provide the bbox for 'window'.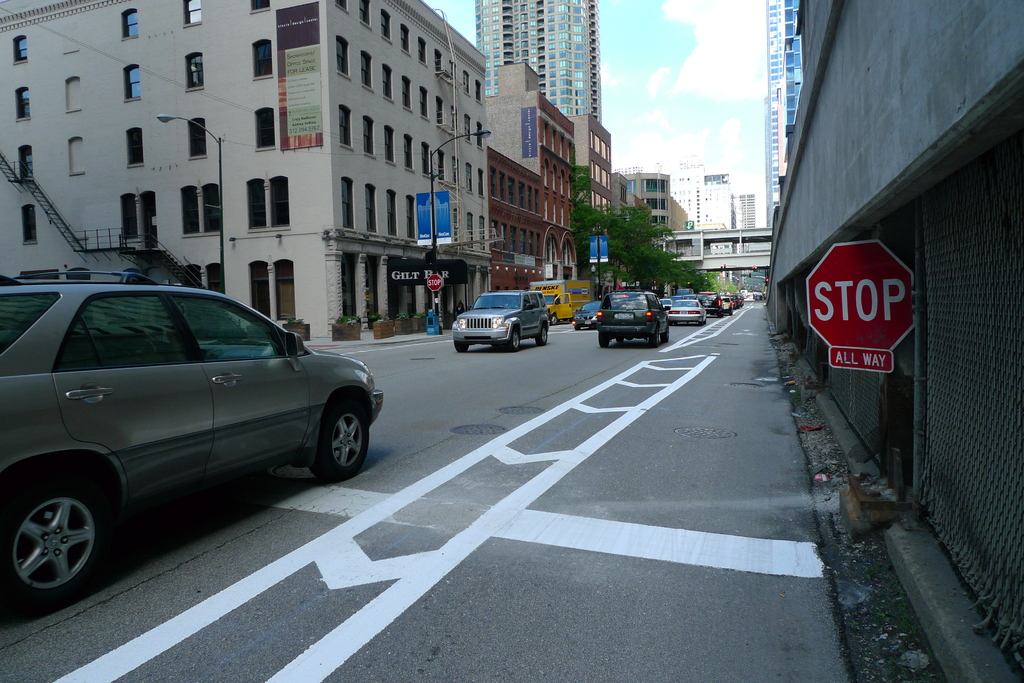
x1=380, y1=12, x2=394, y2=42.
